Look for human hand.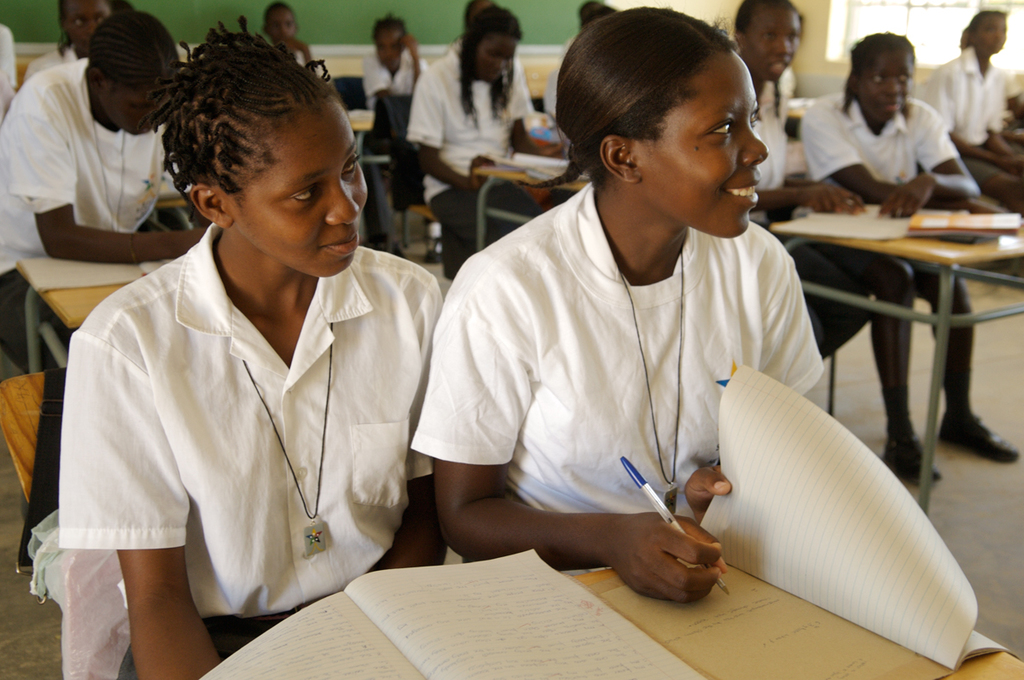
Found: bbox(684, 466, 736, 527).
